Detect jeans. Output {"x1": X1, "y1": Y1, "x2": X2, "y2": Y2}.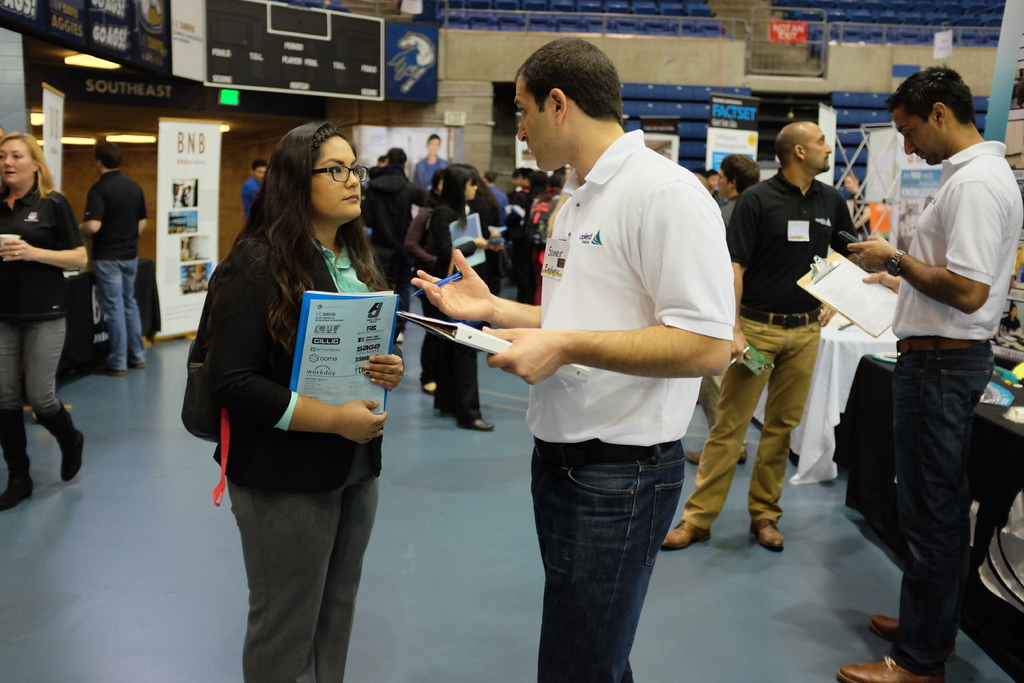
{"x1": 887, "y1": 334, "x2": 995, "y2": 675}.
